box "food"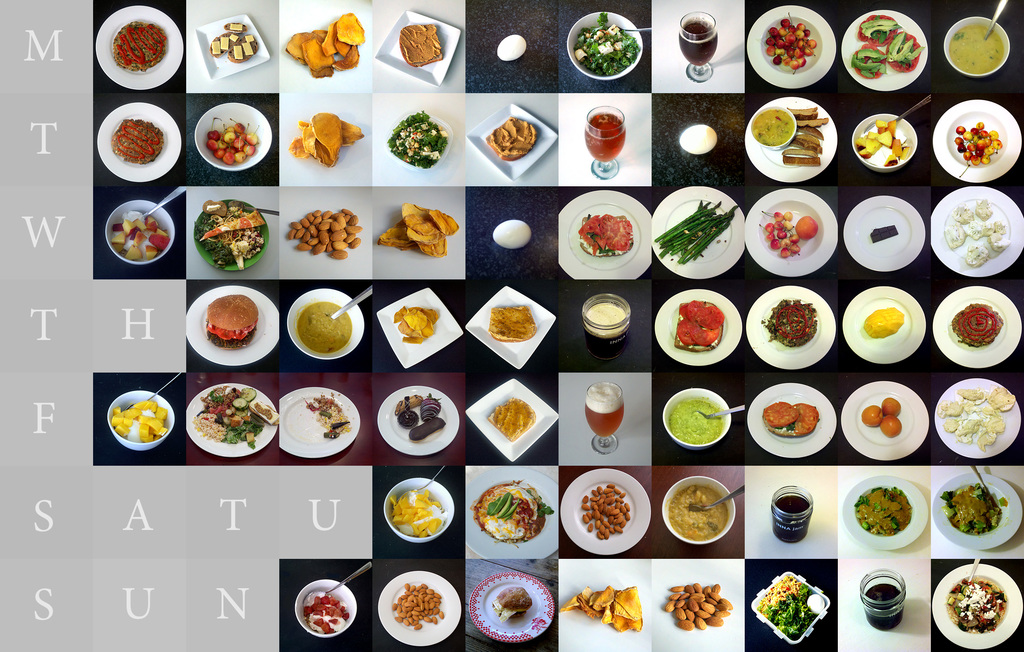
l=397, t=21, r=444, b=66
